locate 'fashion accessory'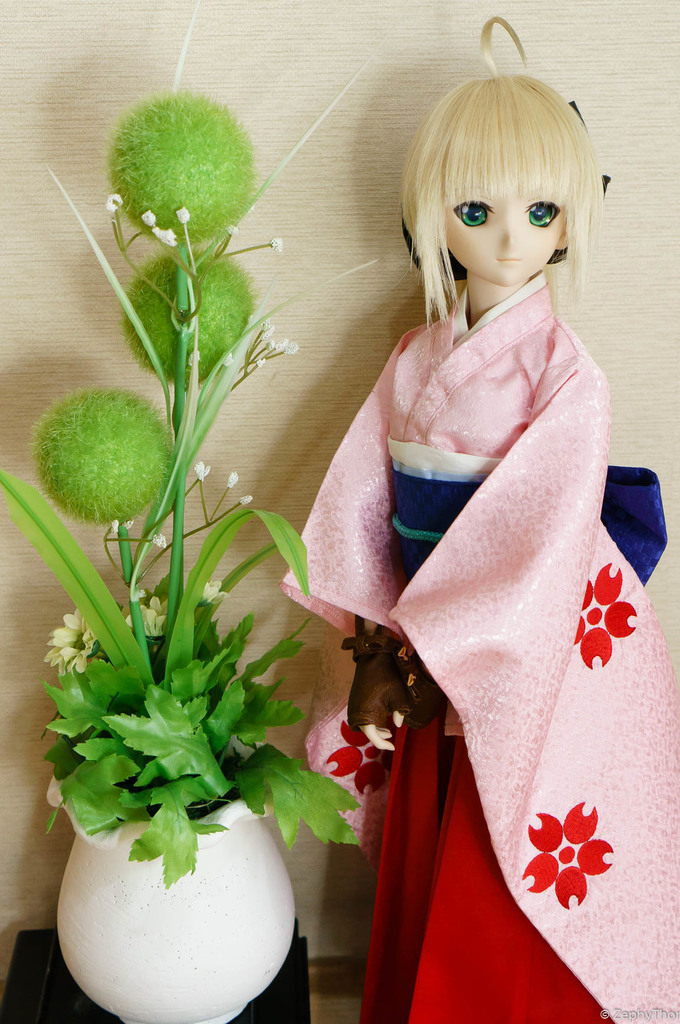
detection(401, 99, 612, 283)
